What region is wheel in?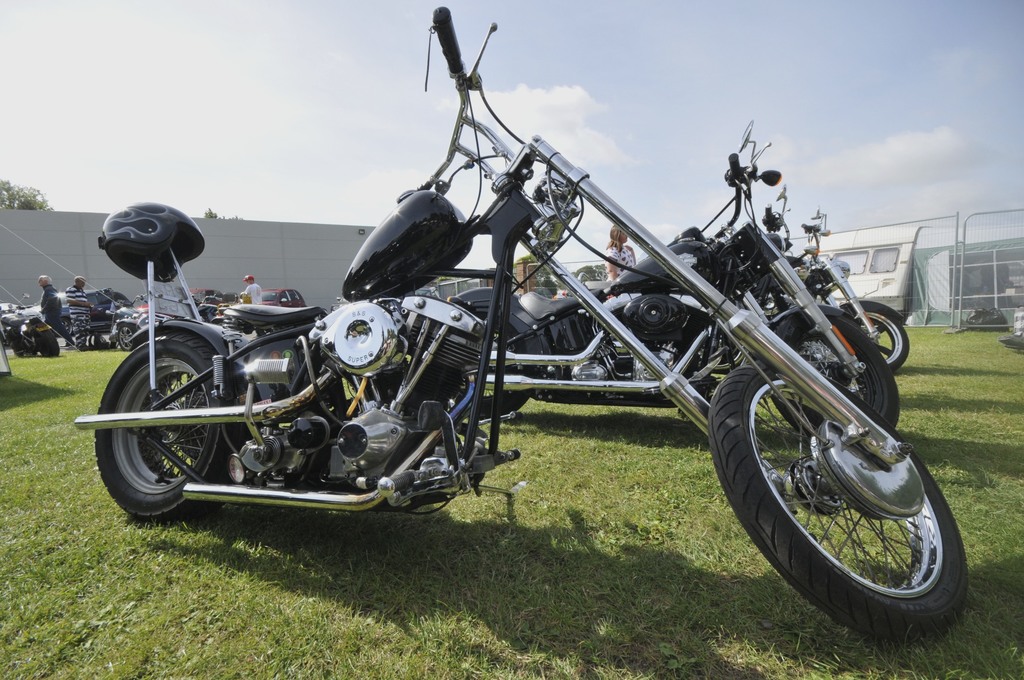
pyautogui.locateOnScreen(95, 330, 248, 518).
